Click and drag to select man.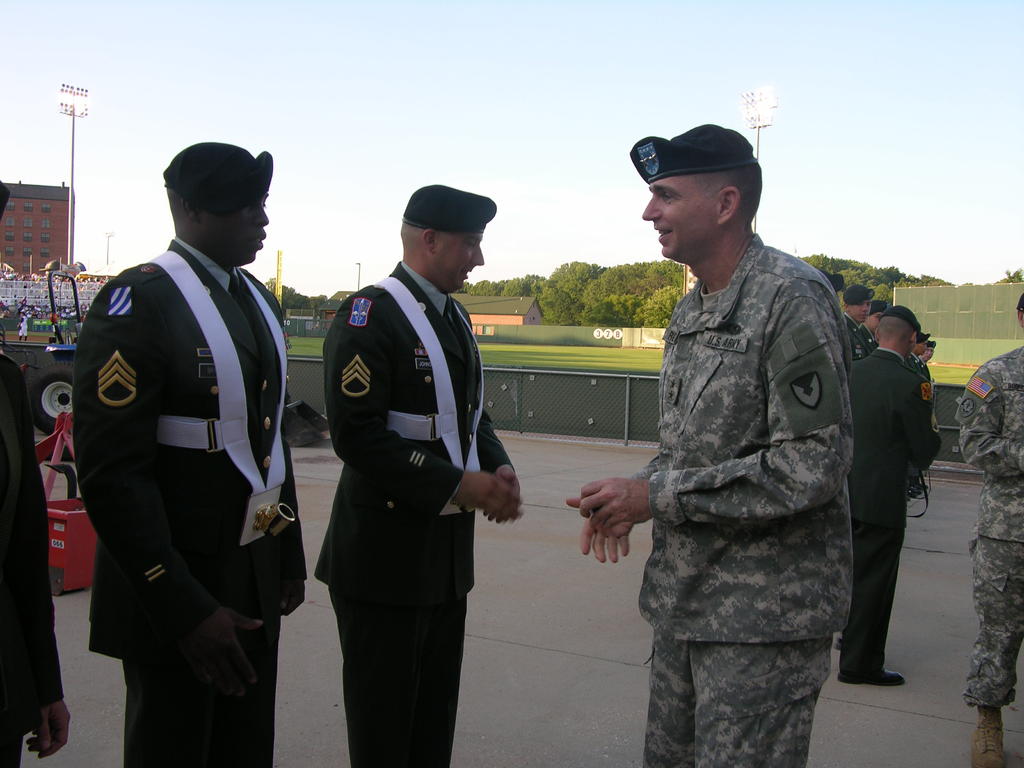
Selection: <box>65,145,306,767</box>.
